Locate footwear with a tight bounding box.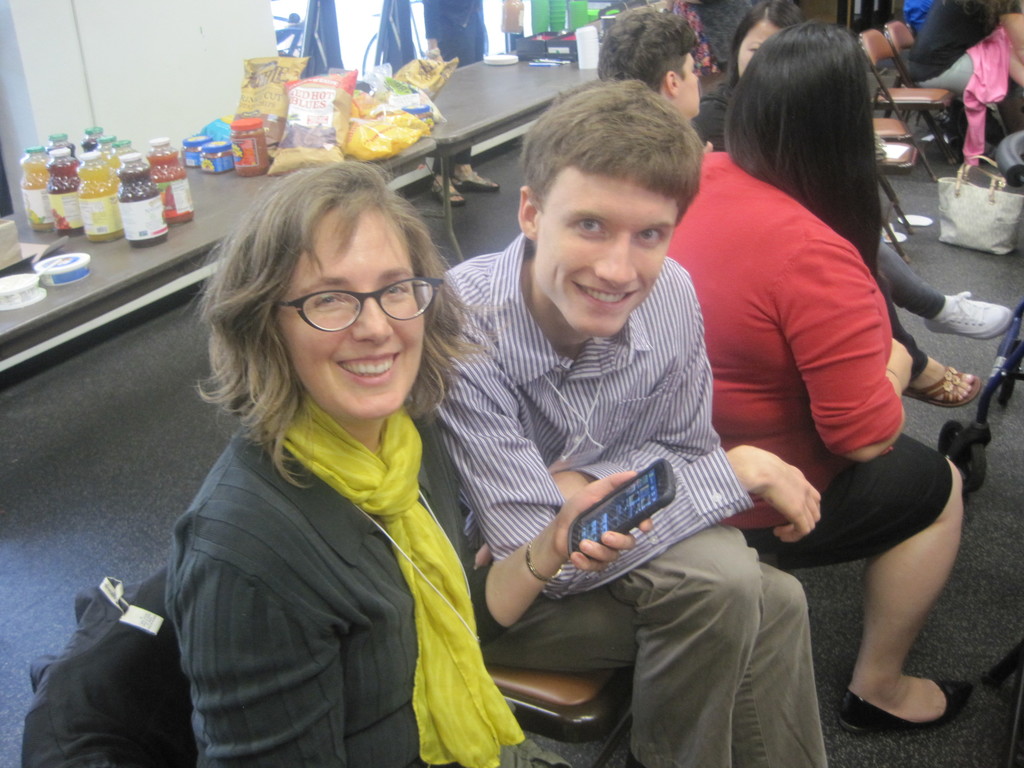
box(922, 294, 1012, 335).
